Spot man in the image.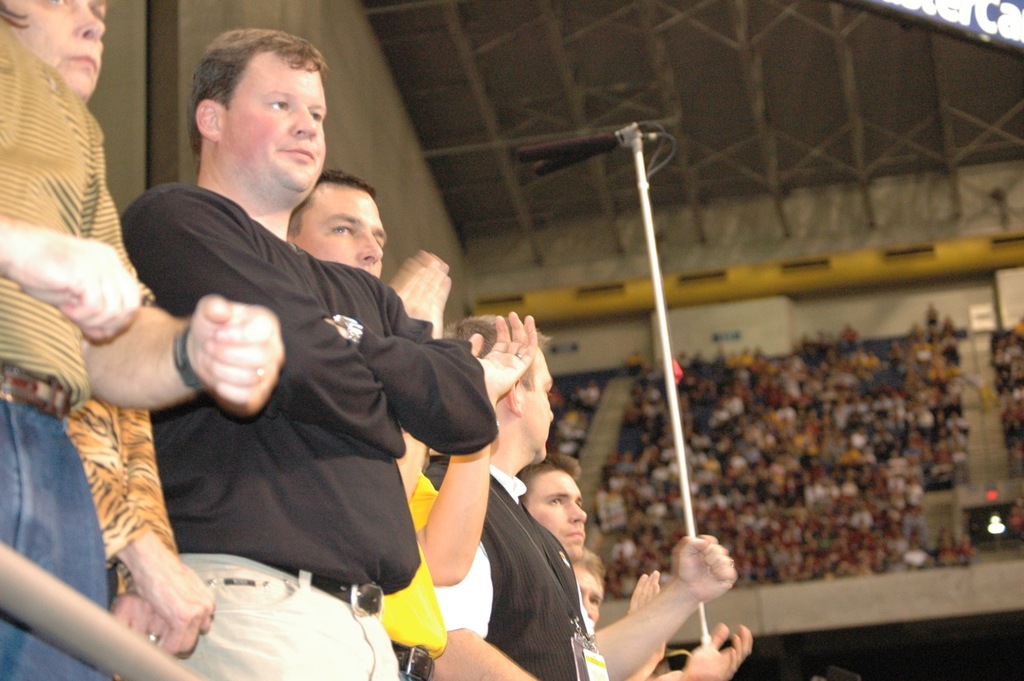
man found at box=[514, 448, 734, 680].
